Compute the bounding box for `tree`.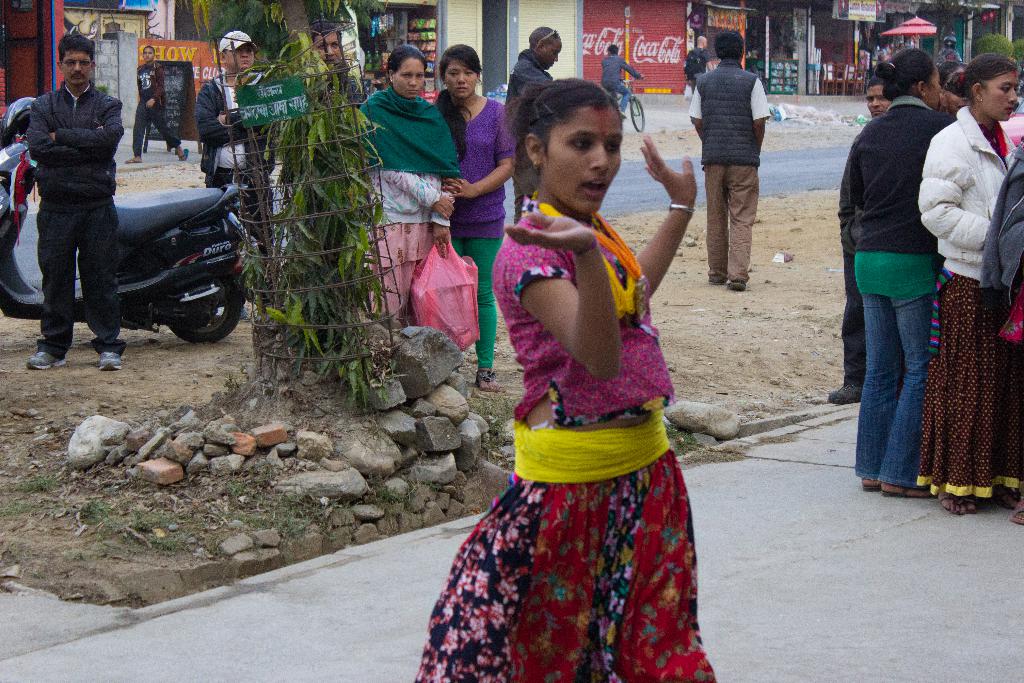
(239,30,412,405).
